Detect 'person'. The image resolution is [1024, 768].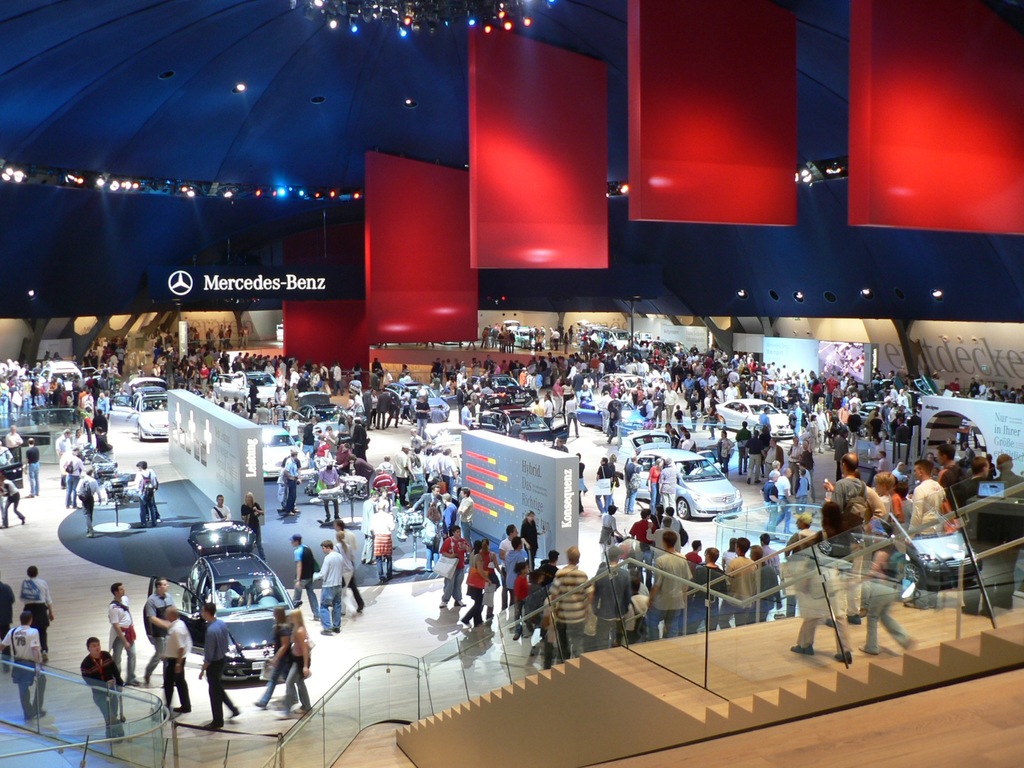
[277, 610, 318, 719].
